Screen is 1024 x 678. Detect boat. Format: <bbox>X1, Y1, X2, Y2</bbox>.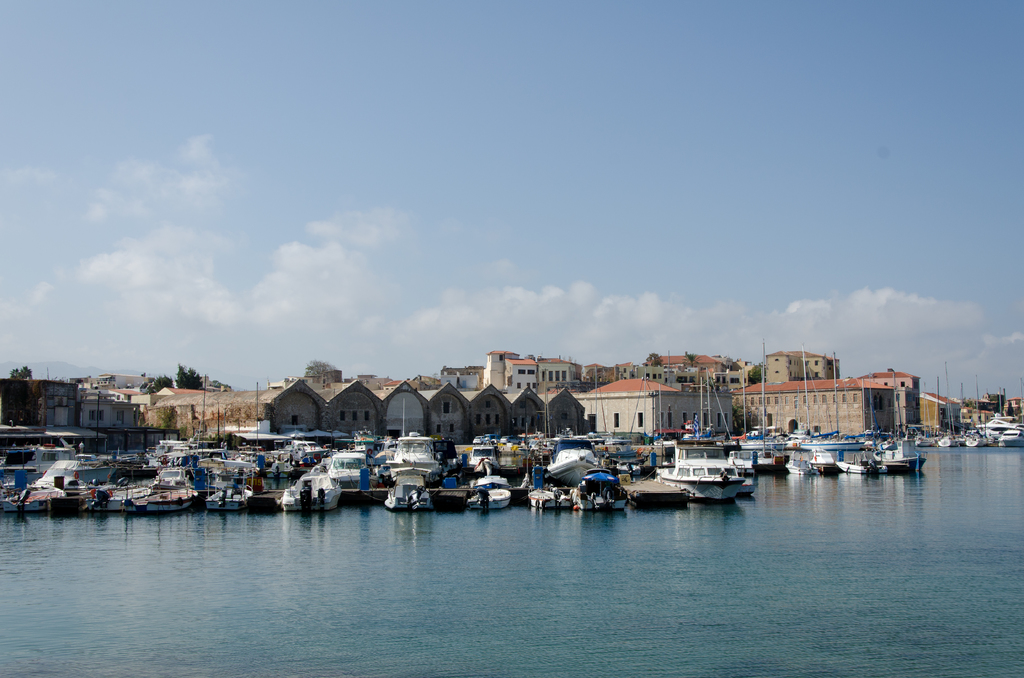
<bbox>264, 457, 295, 480</bbox>.
